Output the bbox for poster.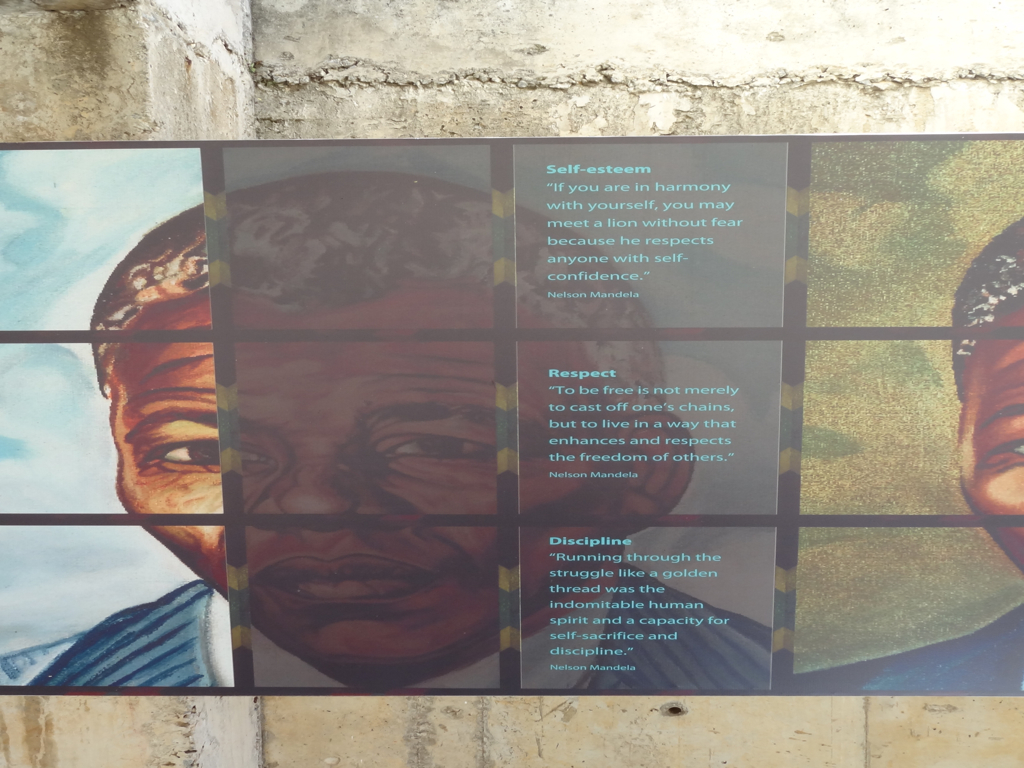
[x1=0, y1=132, x2=1023, y2=695].
